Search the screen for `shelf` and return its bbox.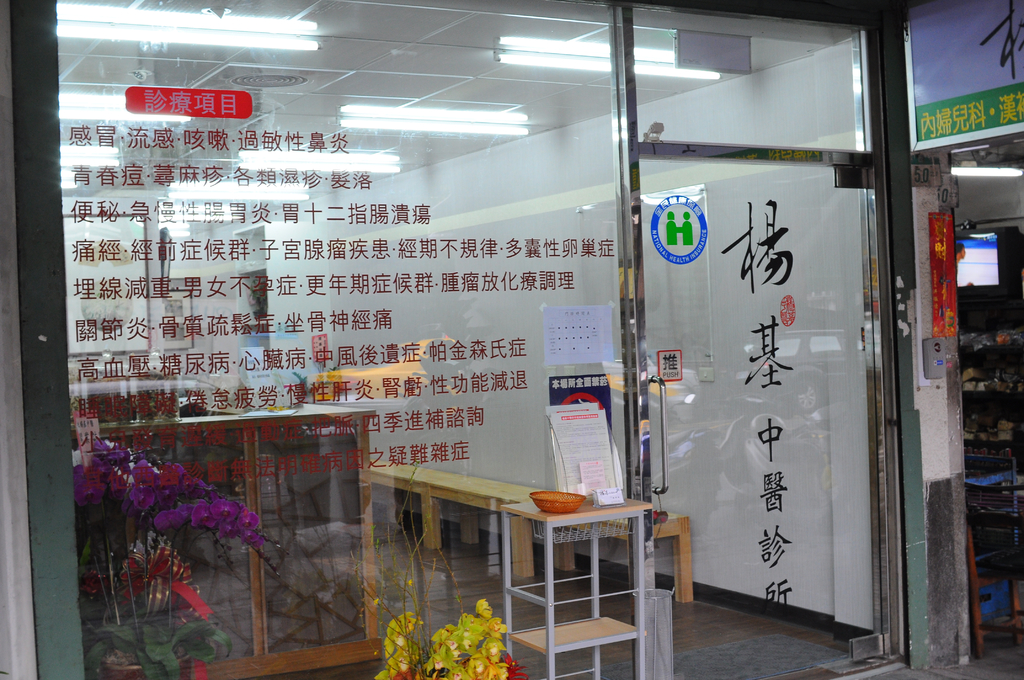
Found: box=[232, 221, 273, 402].
